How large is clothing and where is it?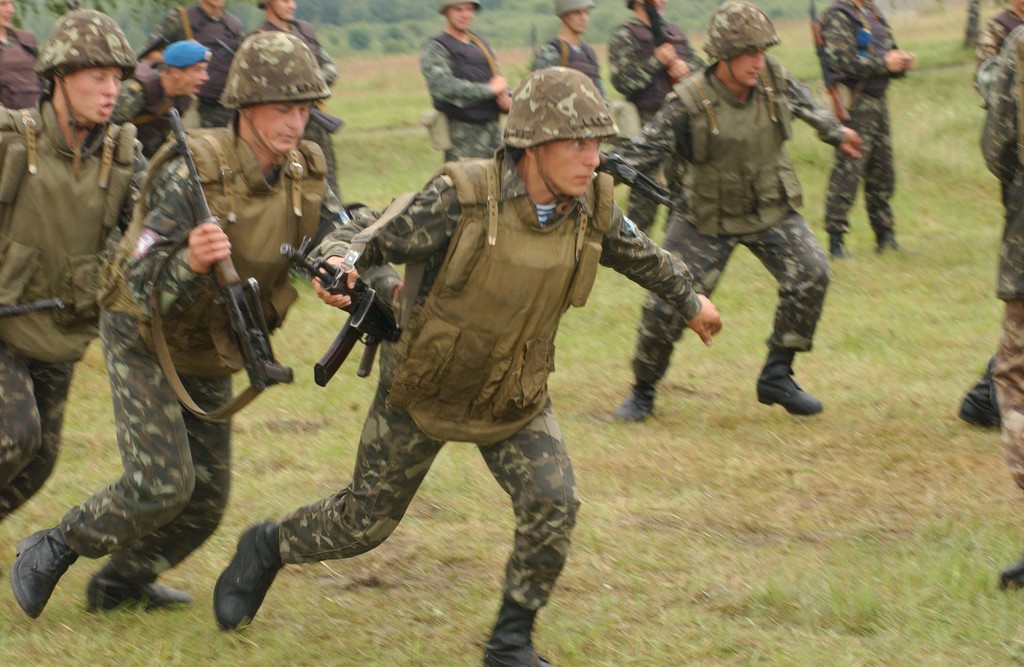
Bounding box: box(246, 25, 340, 203).
